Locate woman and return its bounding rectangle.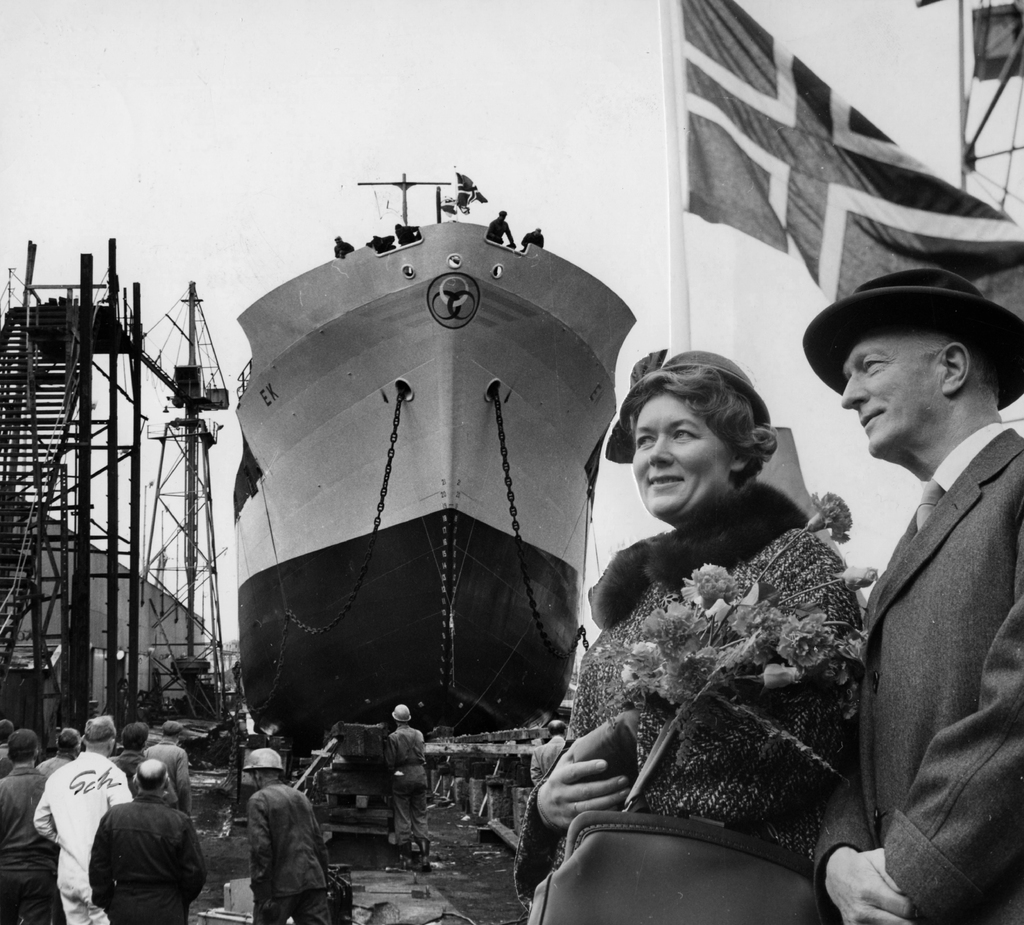
detection(531, 353, 862, 924).
